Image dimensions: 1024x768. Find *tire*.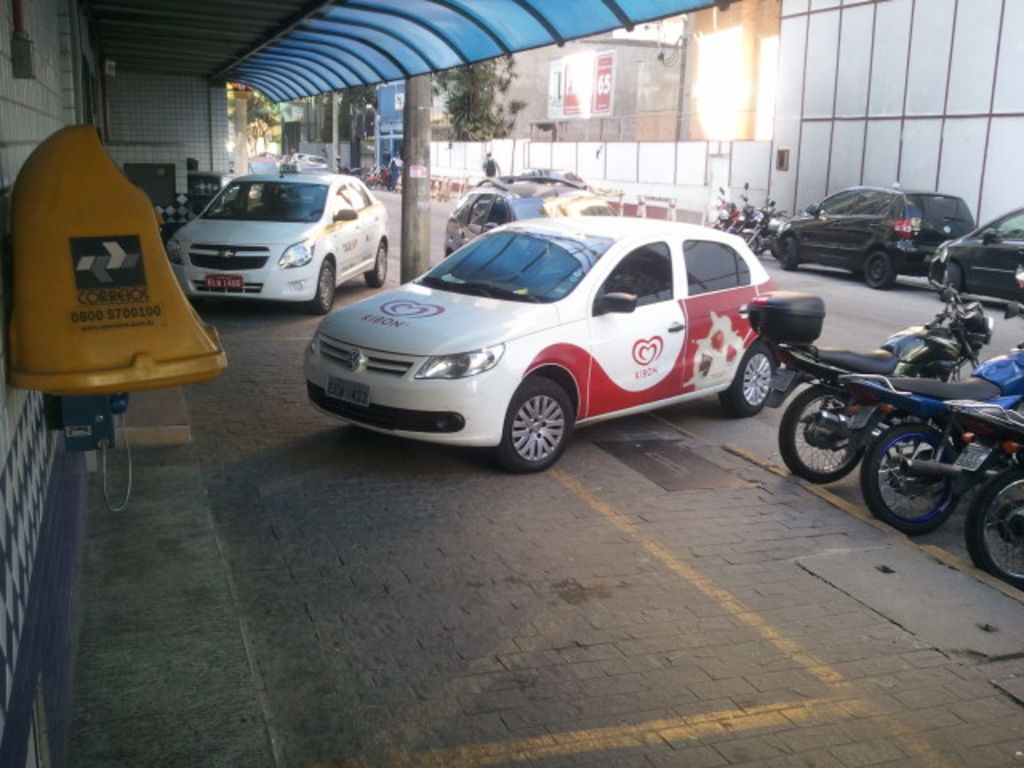
[x1=859, y1=248, x2=898, y2=288].
